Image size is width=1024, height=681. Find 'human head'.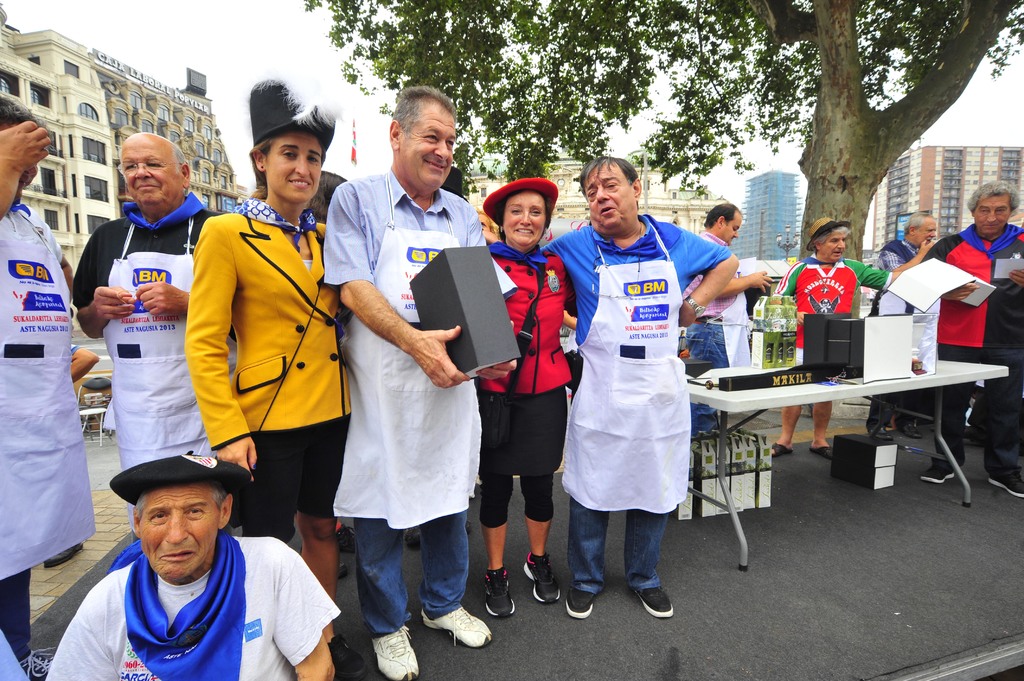
x1=580 y1=158 x2=644 y2=232.
